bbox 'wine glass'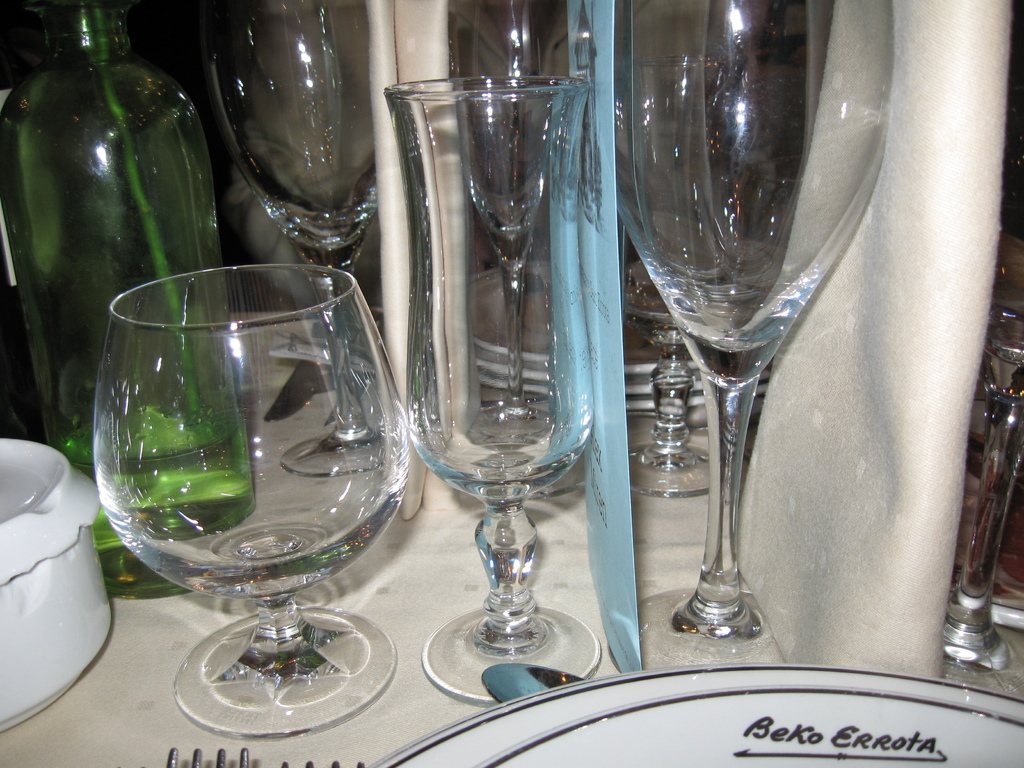
<box>940,53,1023,705</box>
